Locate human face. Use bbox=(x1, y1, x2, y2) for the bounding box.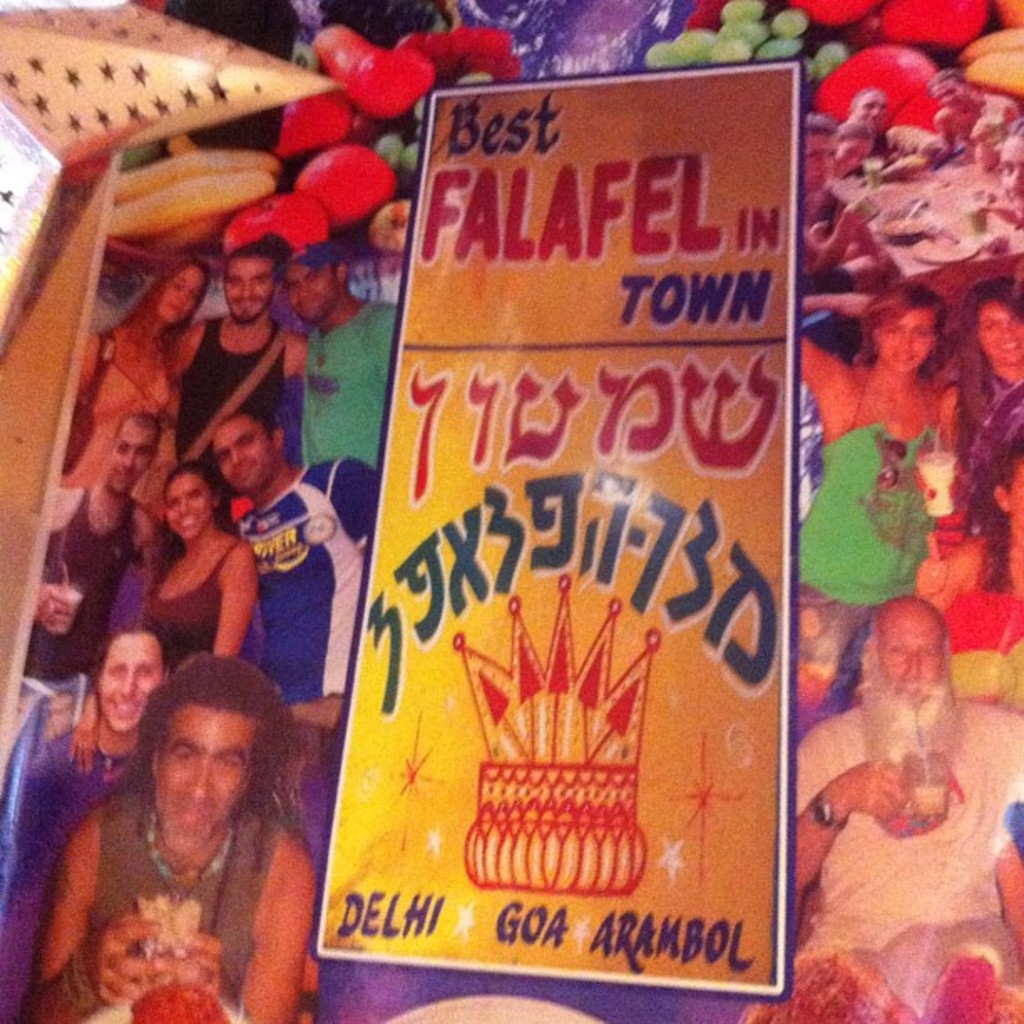
bbox=(147, 261, 209, 328).
